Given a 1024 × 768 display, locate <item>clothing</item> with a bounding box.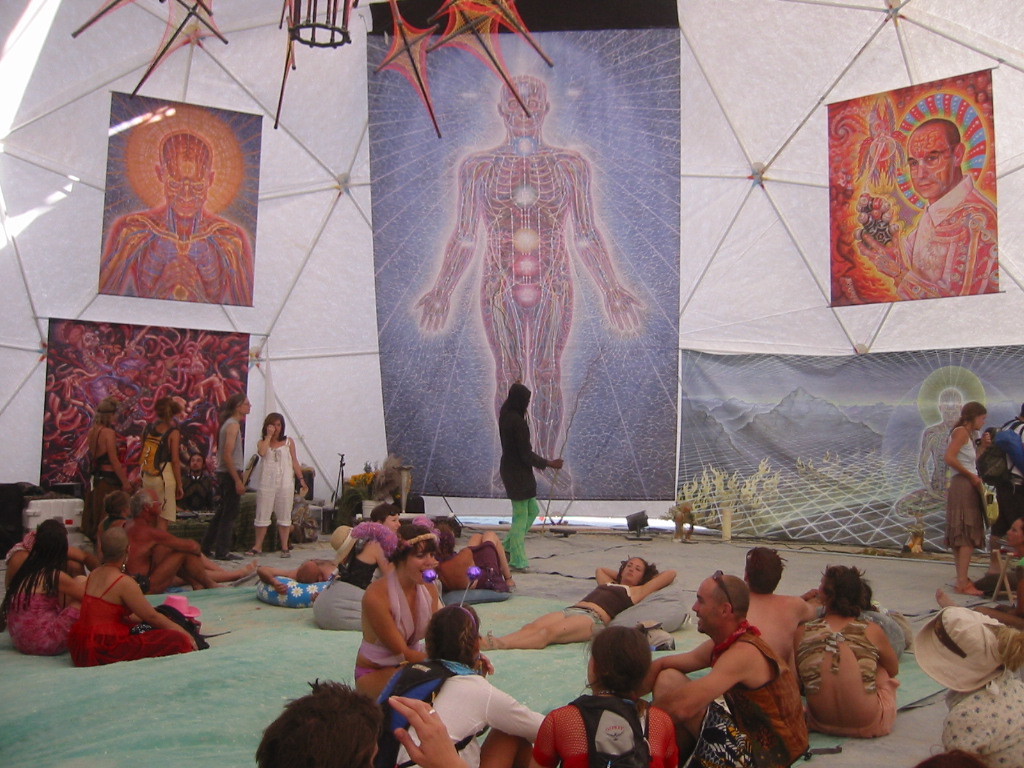
Located: (x1=946, y1=428, x2=983, y2=554).
